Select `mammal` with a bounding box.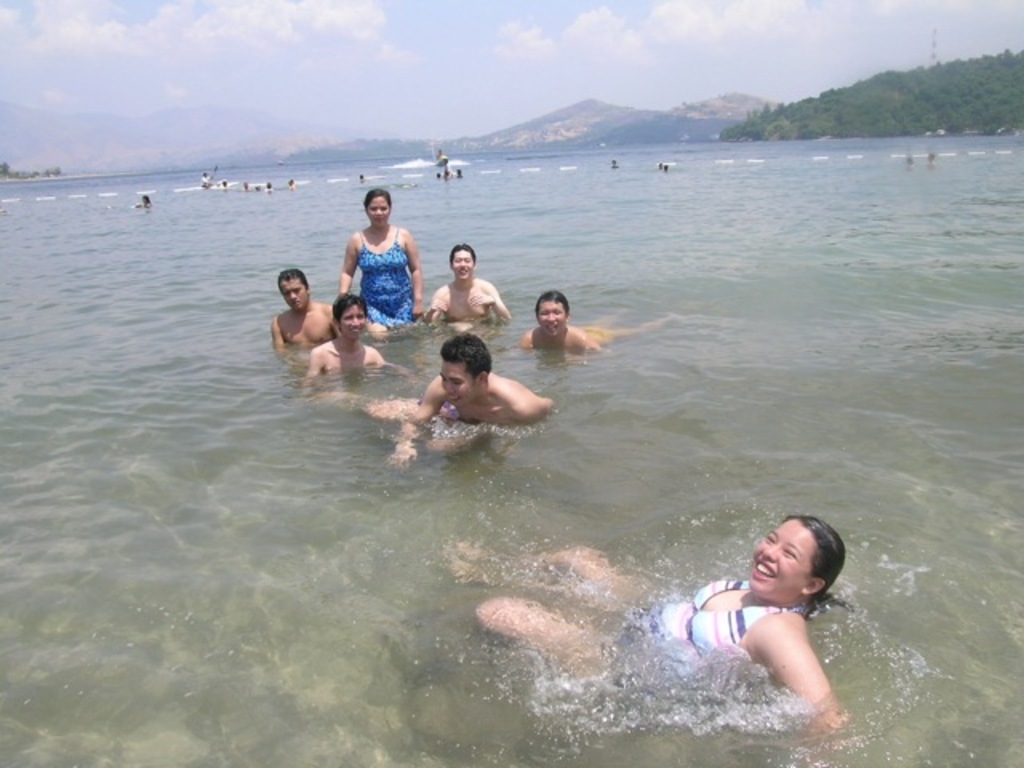
crop(608, 154, 619, 174).
